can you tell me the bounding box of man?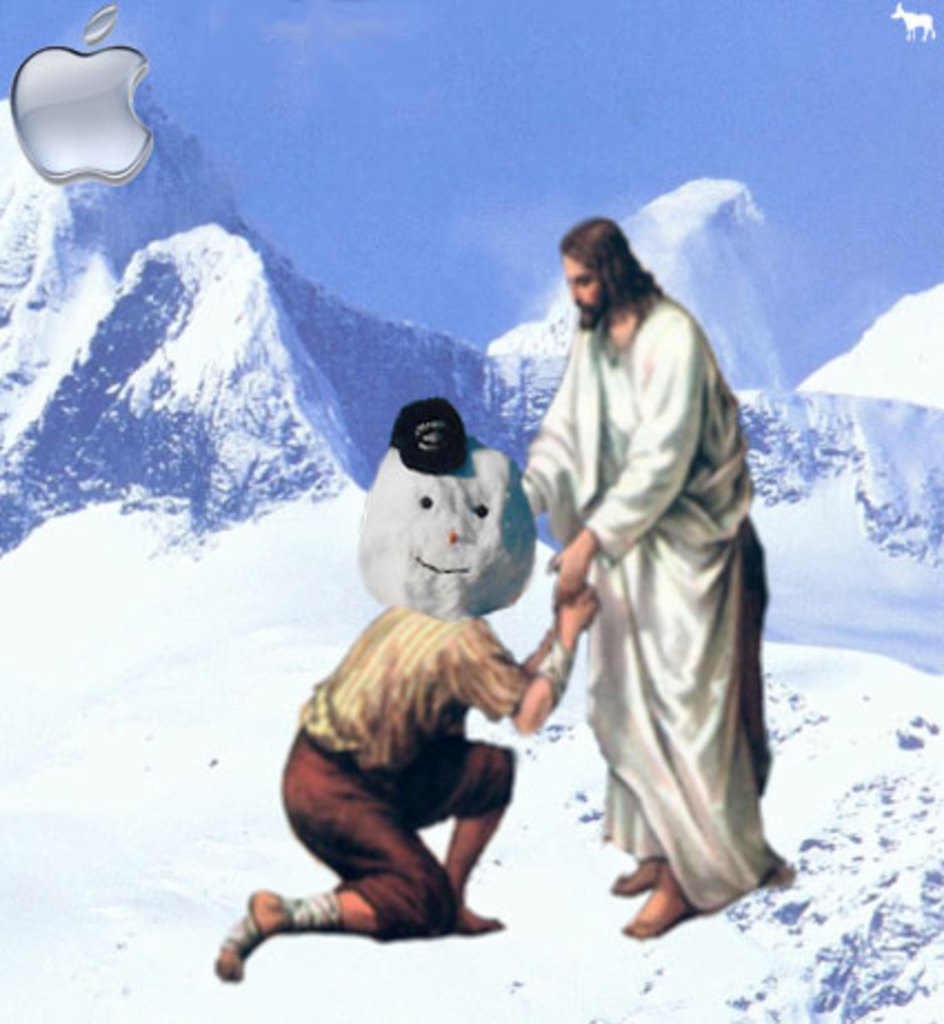
<box>504,184,791,951</box>.
